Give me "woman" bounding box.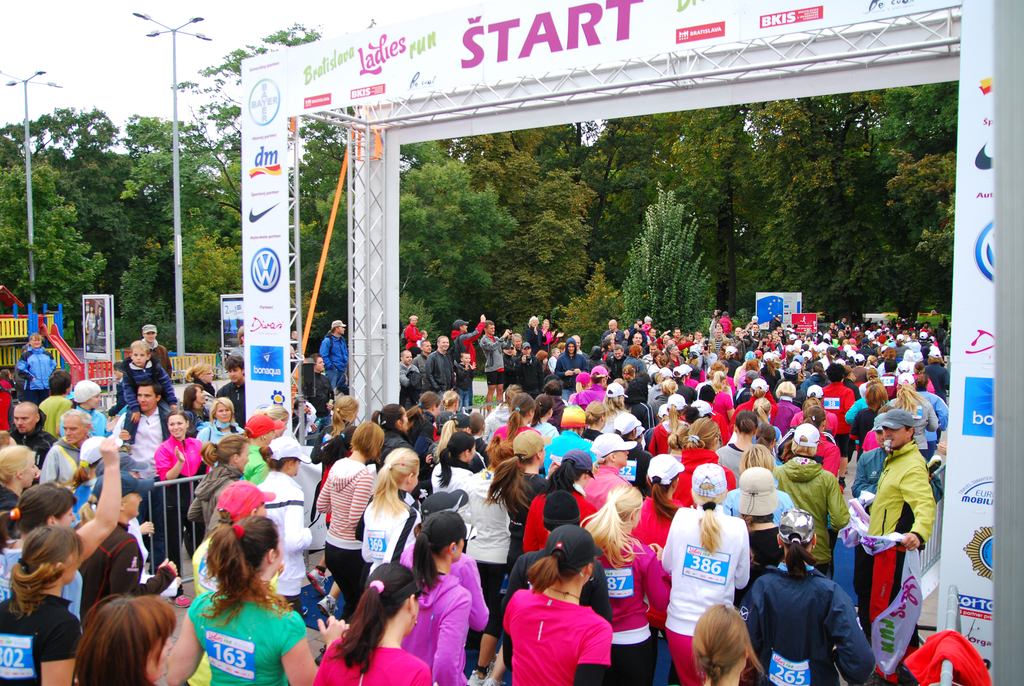
(164,516,350,685).
